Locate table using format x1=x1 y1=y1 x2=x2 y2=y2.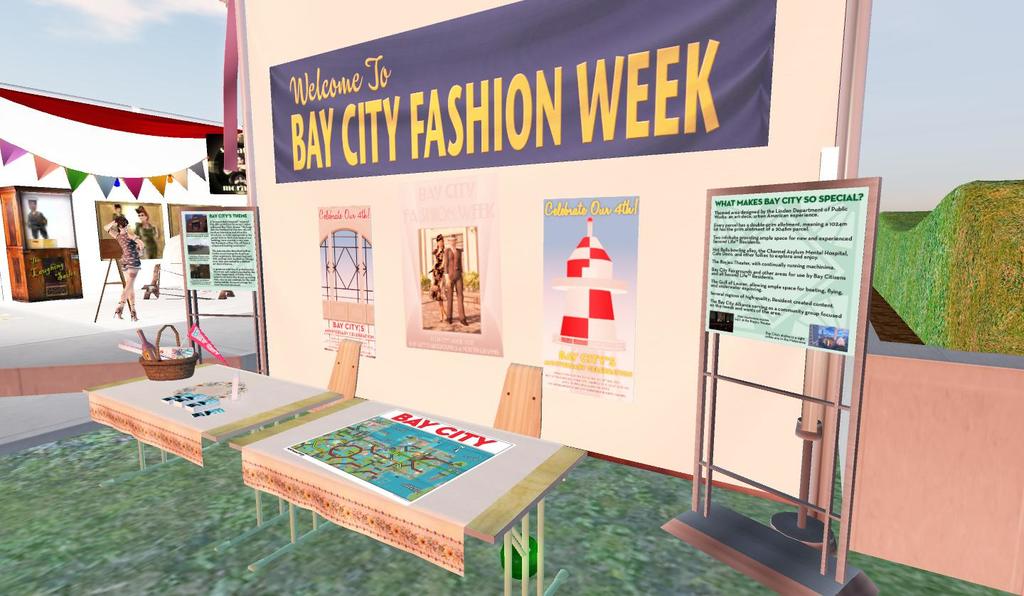
x1=233 y1=385 x2=590 y2=595.
